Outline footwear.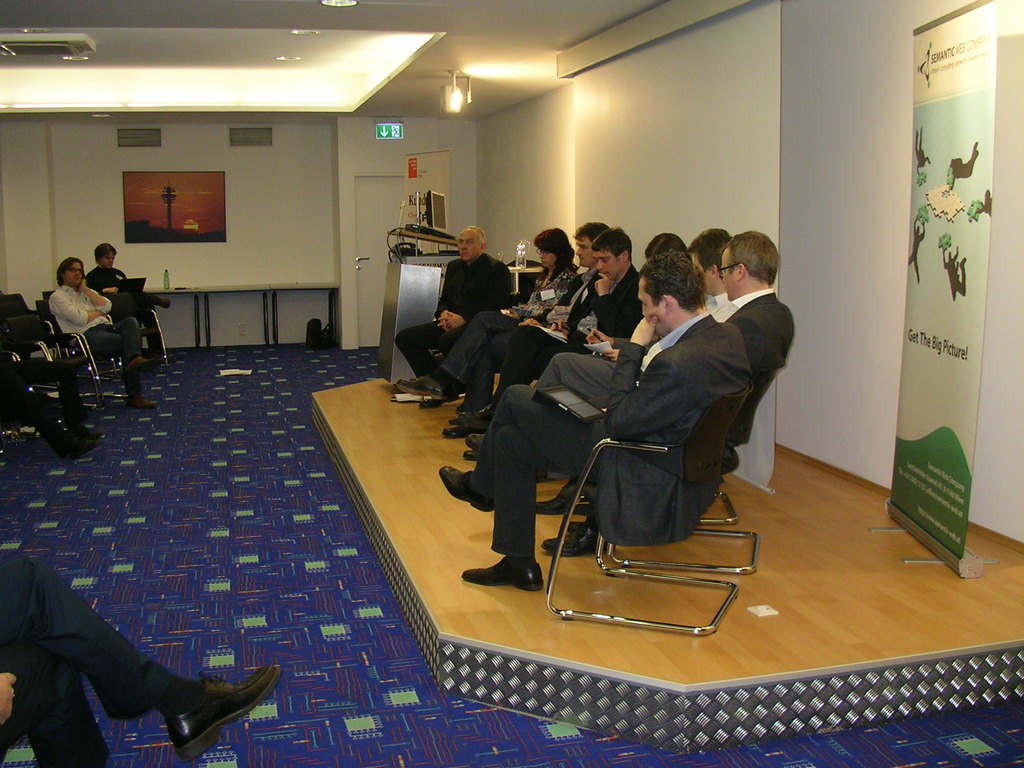
Outline: 388/372/441/397.
